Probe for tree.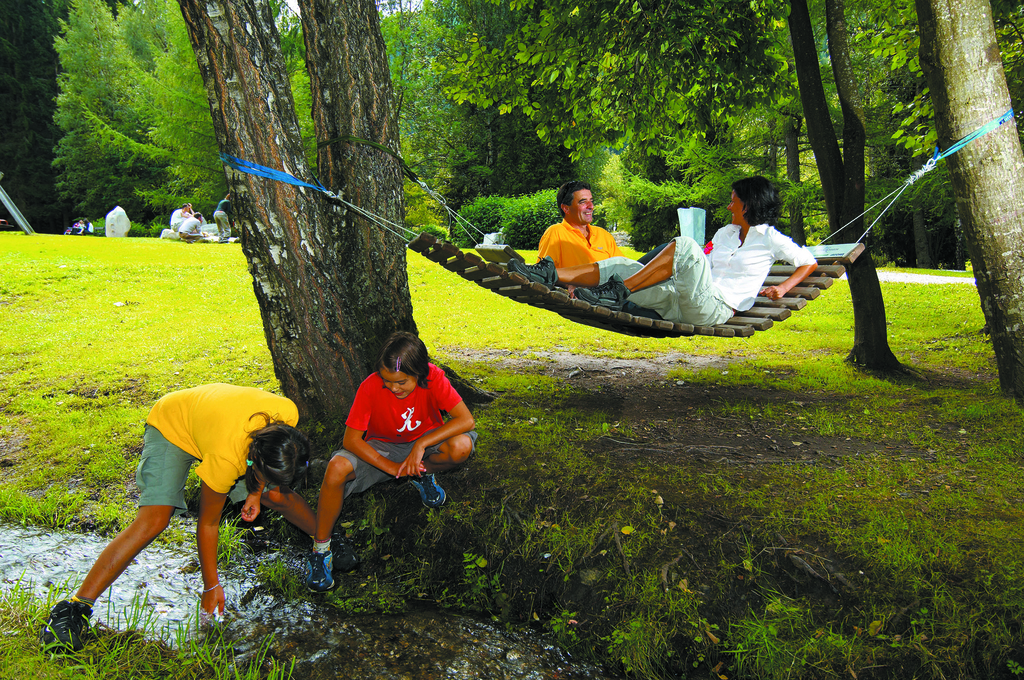
Probe result: Rect(59, 4, 255, 238).
